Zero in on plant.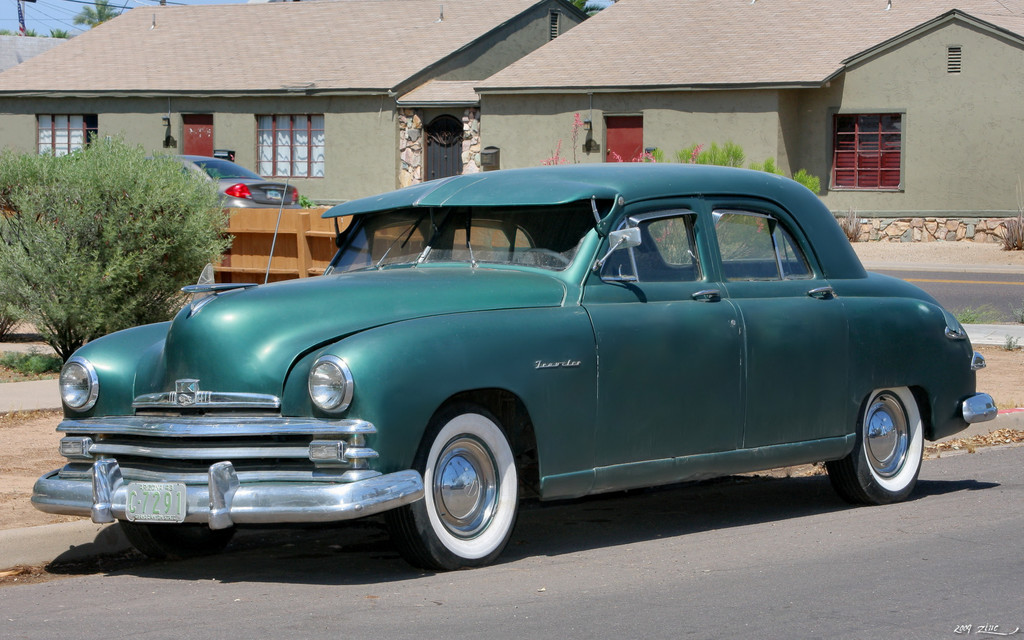
Zeroed in: rect(932, 446, 939, 461).
